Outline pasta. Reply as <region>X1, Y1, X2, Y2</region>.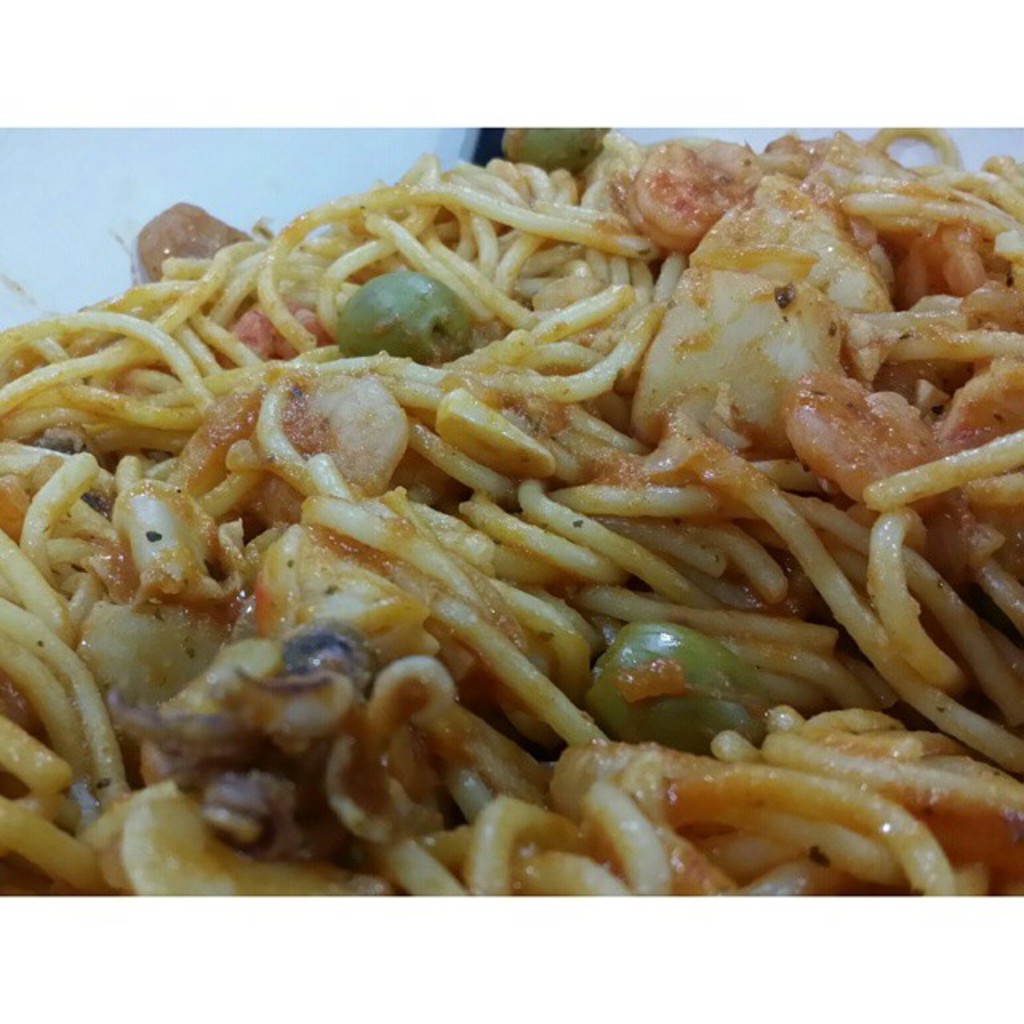
<region>0, 126, 1022, 915</region>.
